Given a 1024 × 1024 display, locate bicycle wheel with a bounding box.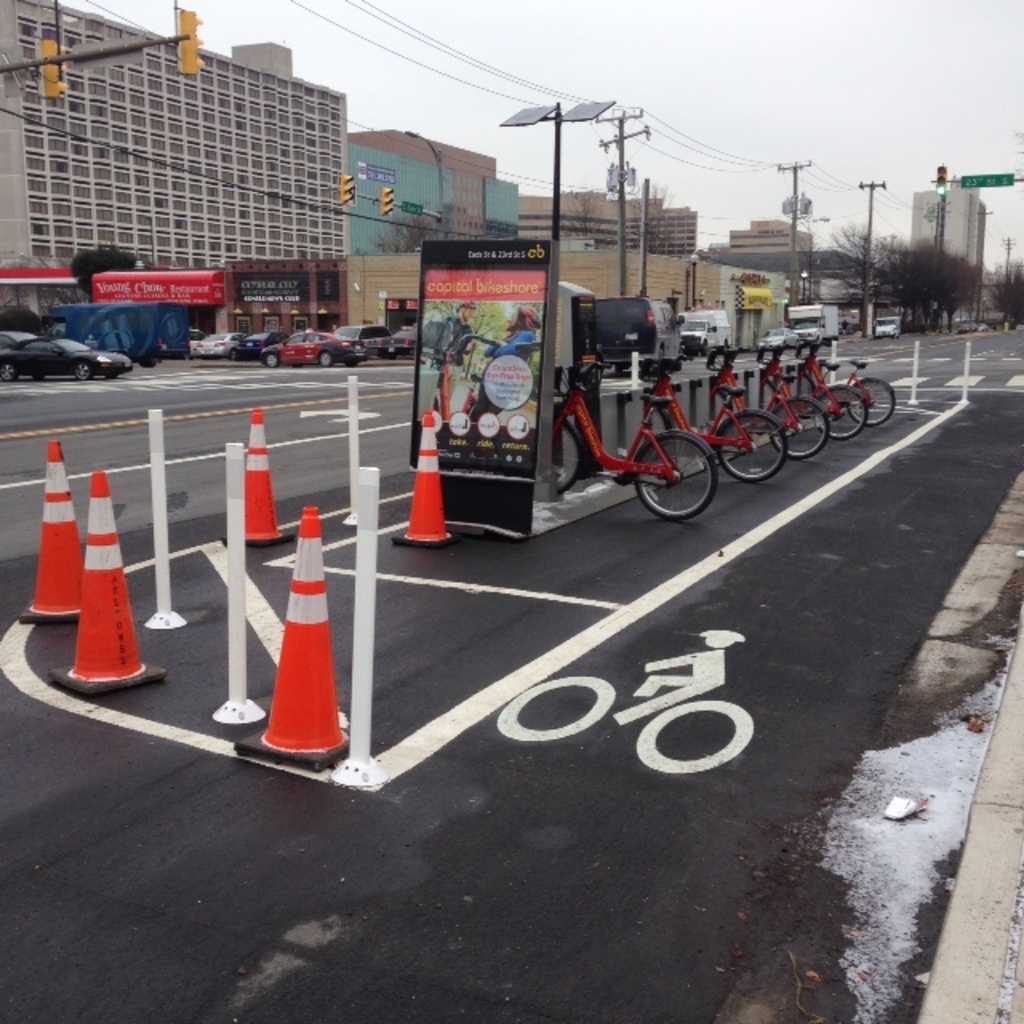
Located: 552/413/582/494.
